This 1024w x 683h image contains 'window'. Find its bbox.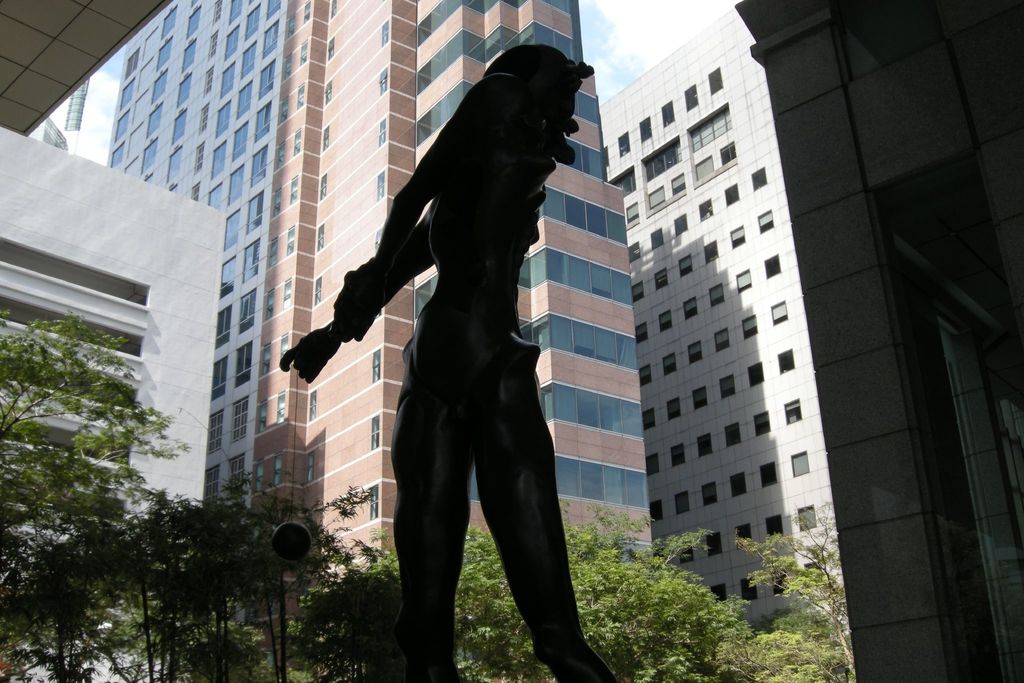
714 331 728 349.
